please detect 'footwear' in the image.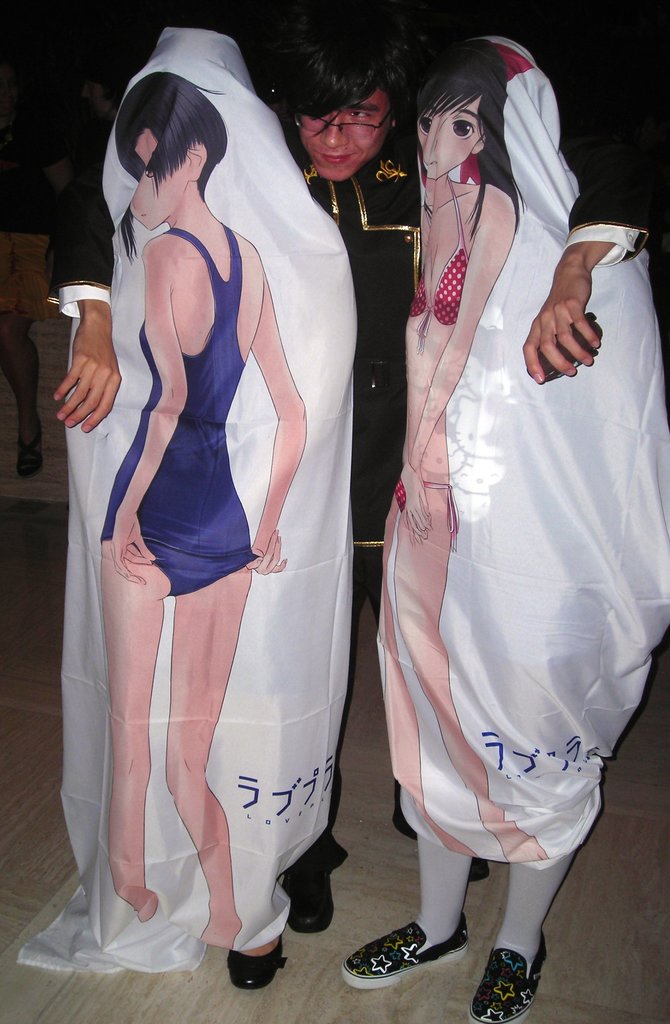
[left=395, top=809, right=491, bottom=882].
